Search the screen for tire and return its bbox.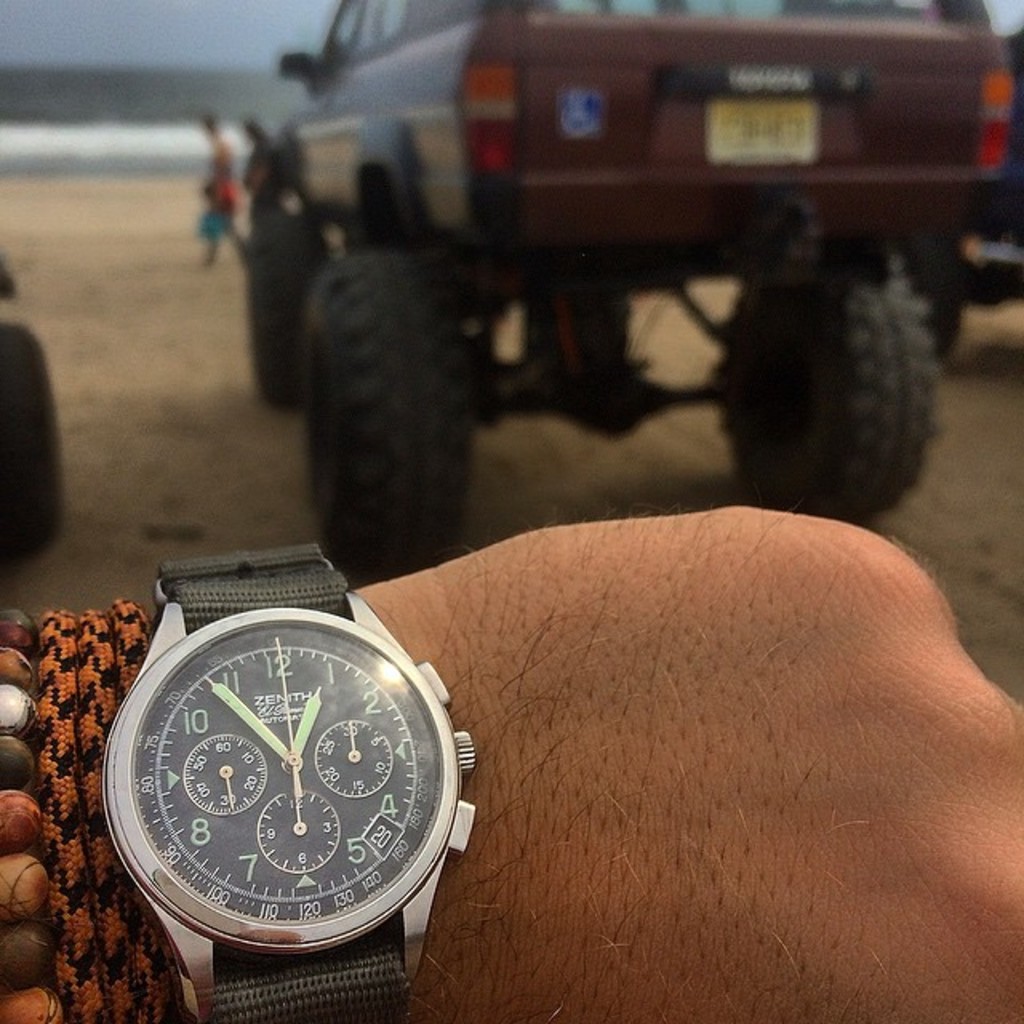
Found: (0,317,66,555).
